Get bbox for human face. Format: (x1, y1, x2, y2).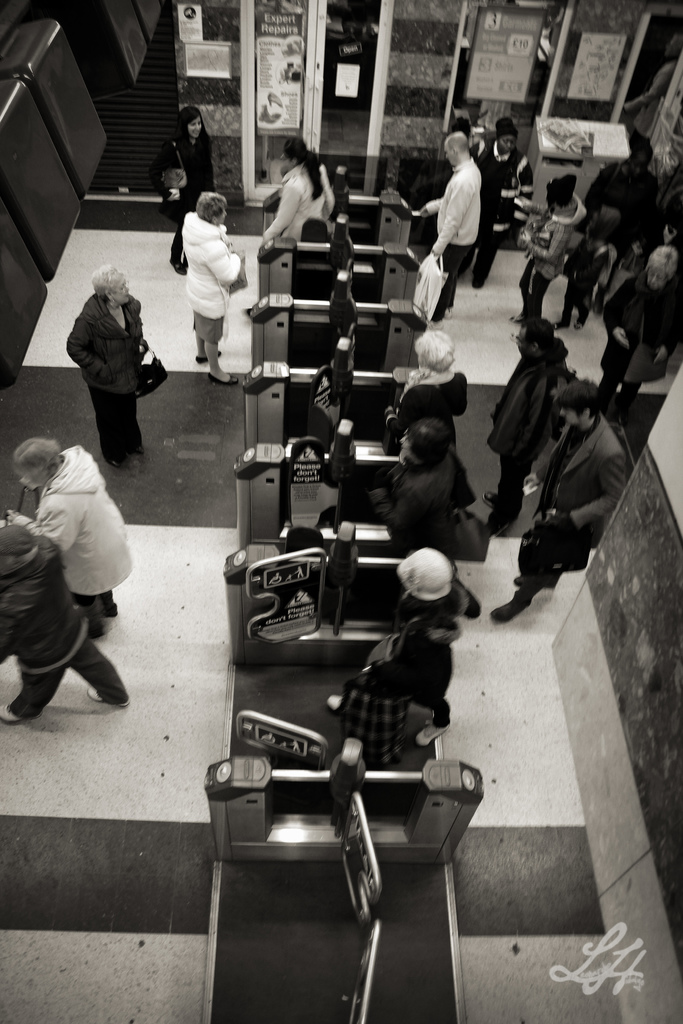
(120, 277, 134, 303).
